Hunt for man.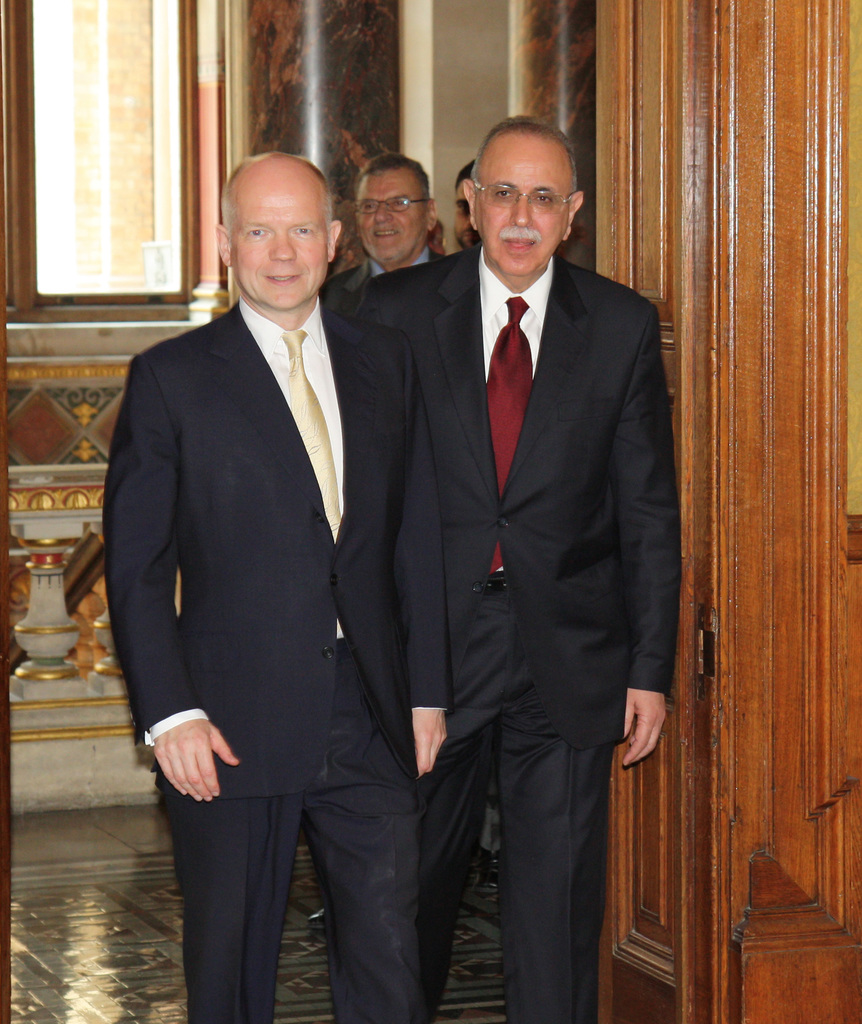
Hunted down at 289,111,653,996.
